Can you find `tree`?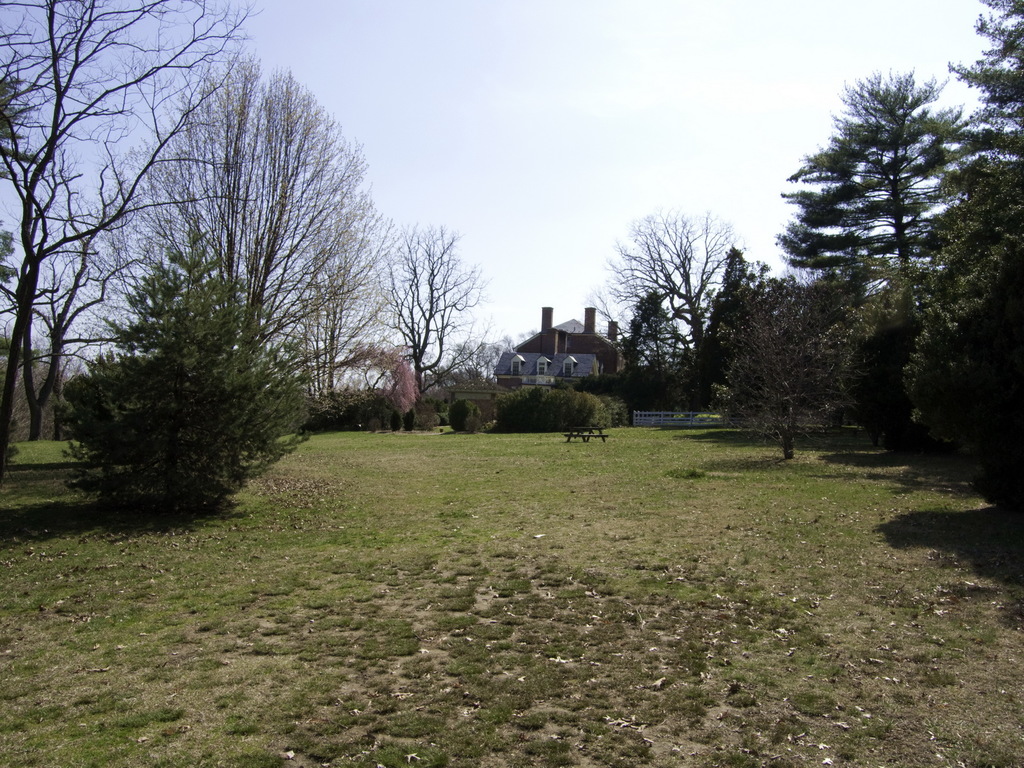
Yes, bounding box: (left=804, top=278, right=895, bottom=444).
